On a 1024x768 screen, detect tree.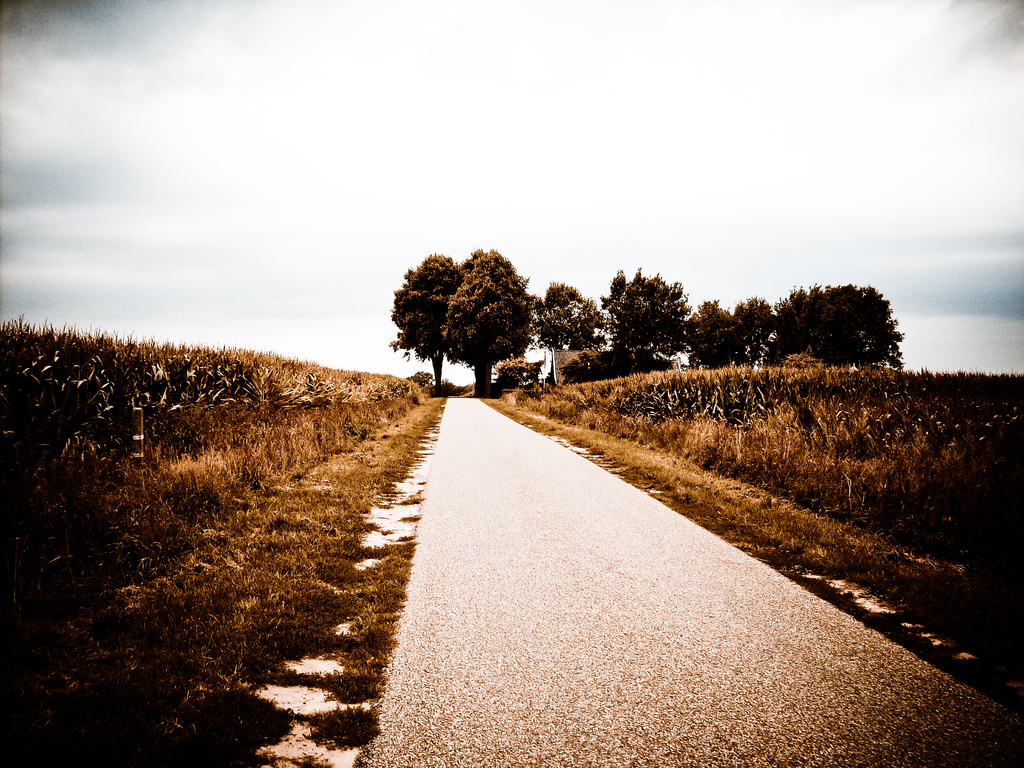
rect(440, 246, 536, 397).
